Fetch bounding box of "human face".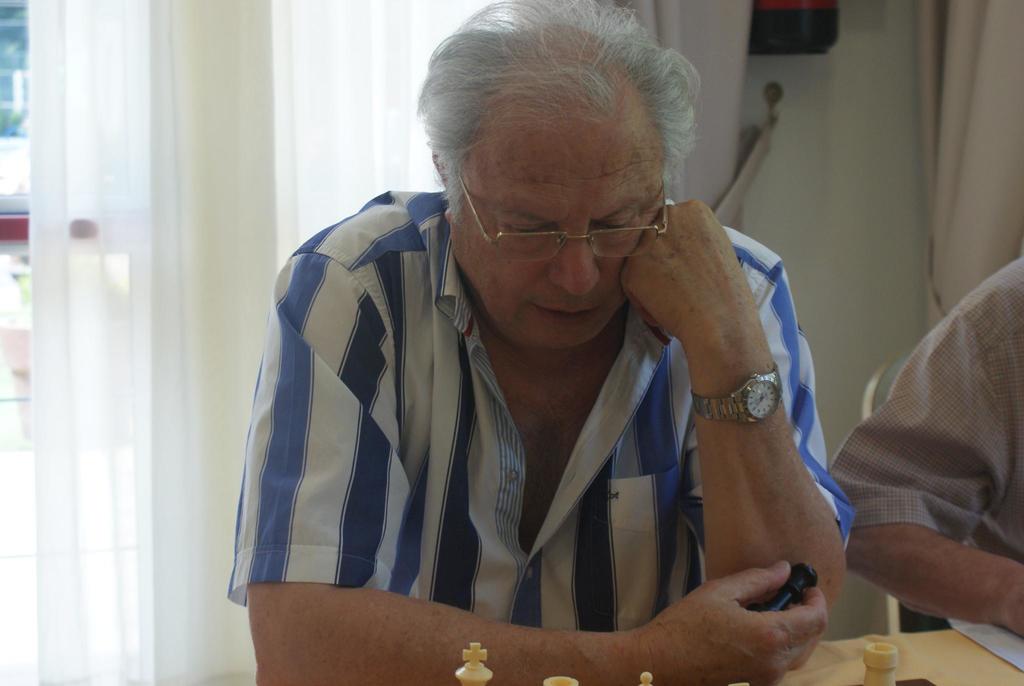
Bbox: {"x1": 454, "y1": 122, "x2": 669, "y2": 345}.
